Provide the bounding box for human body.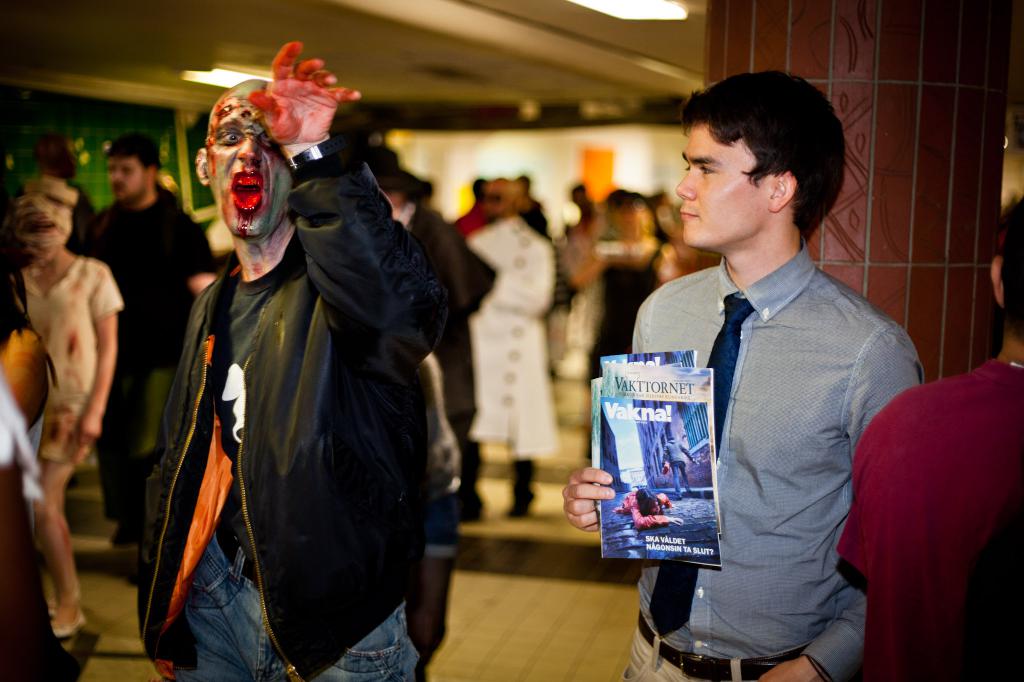
(left=93, top=131, right=209, bottom=574).
